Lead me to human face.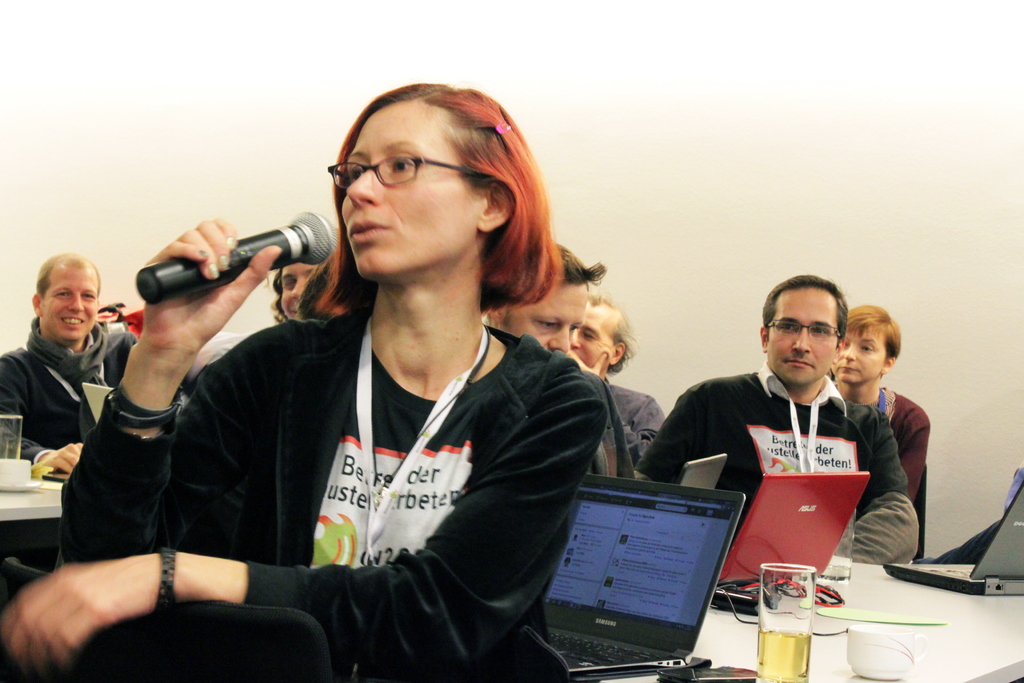
Lead to [x1=770, y1=286, x2=840, y2=383].
